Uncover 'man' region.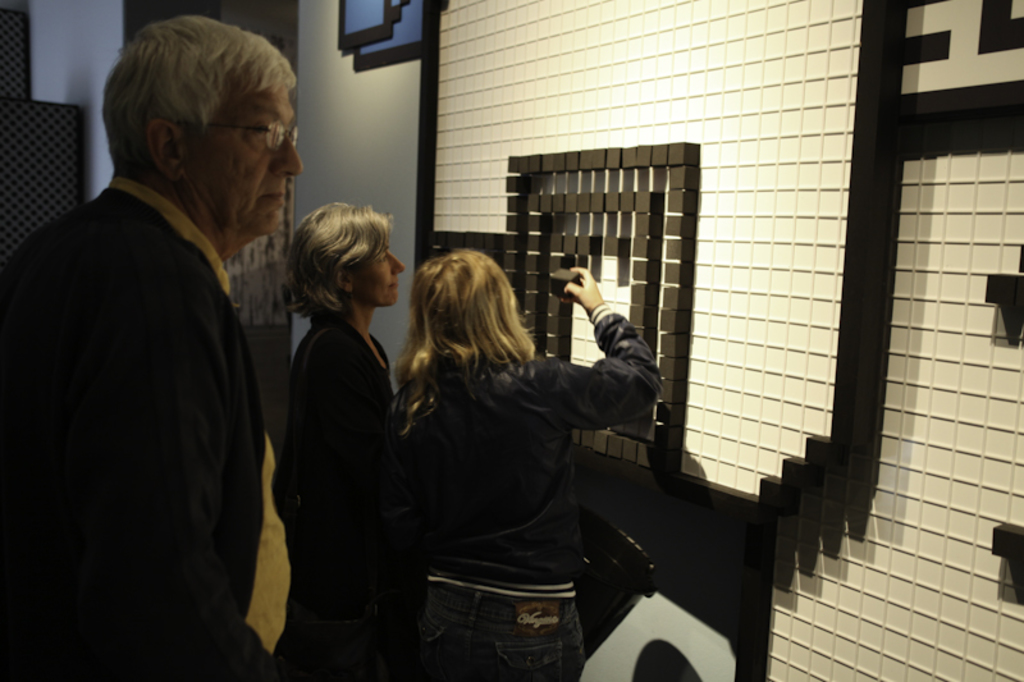
Uncovered: {"x1": 19, "y1": 12, "x2": 311, "y2": 663}.
